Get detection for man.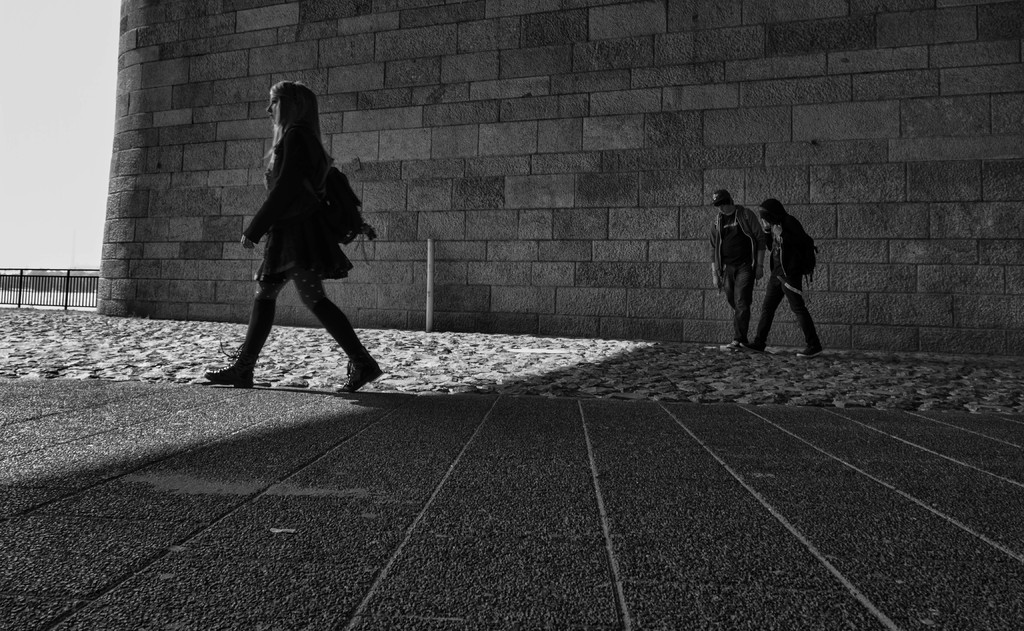
Detection: Rect(710, 189, 767, 349).
